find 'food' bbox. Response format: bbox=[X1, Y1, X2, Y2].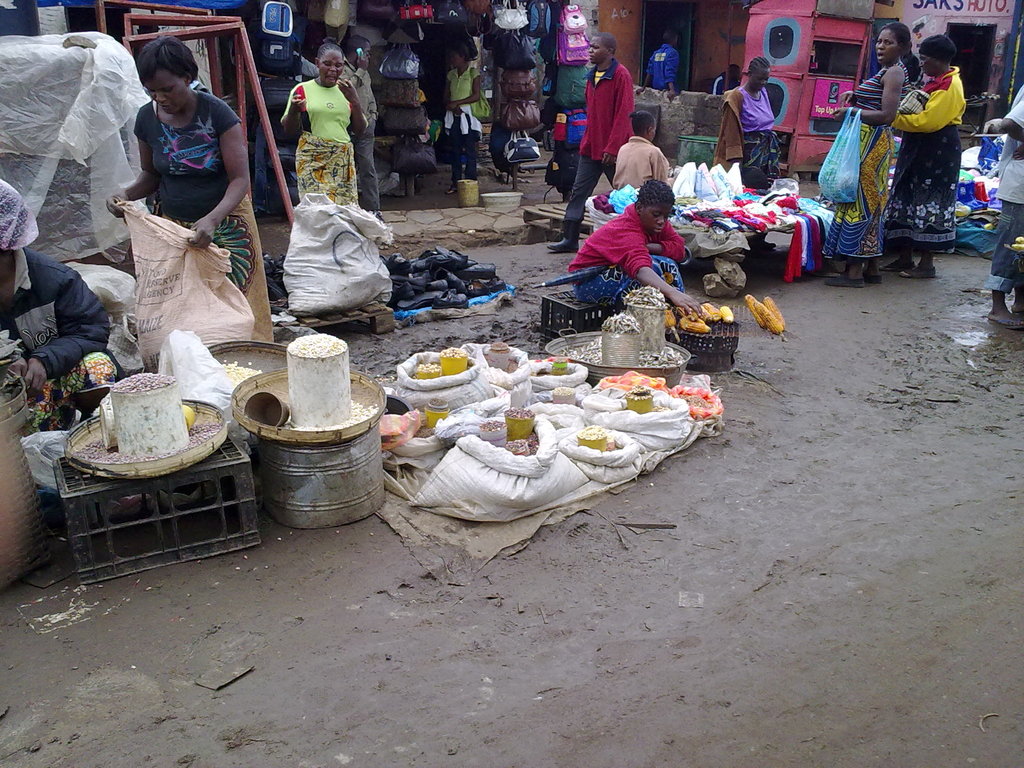
bbox=[686, 392, 710, 410].
